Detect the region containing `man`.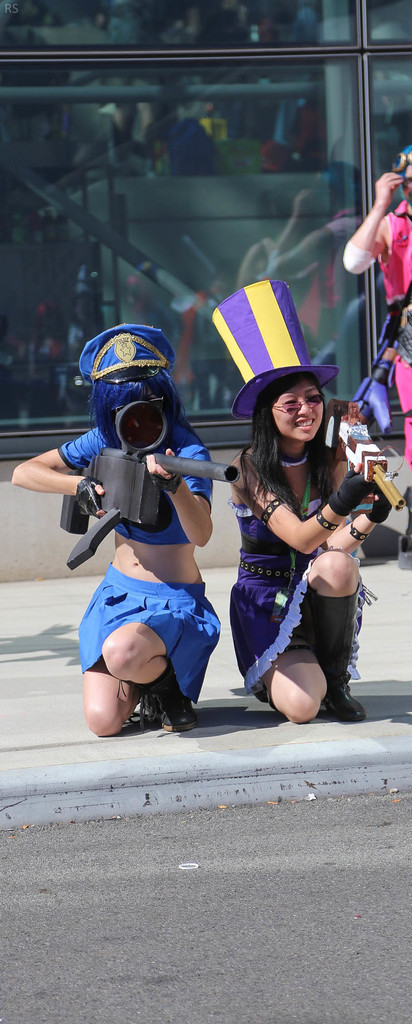
l=340, t=143, r=411, b=465.
